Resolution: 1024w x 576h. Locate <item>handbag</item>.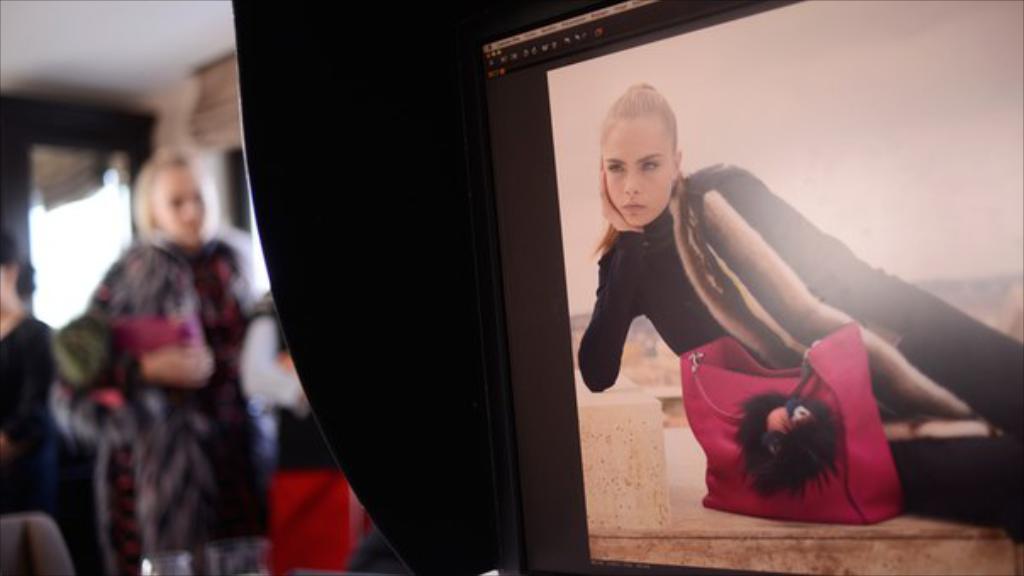
680, 313, 922, 529.
